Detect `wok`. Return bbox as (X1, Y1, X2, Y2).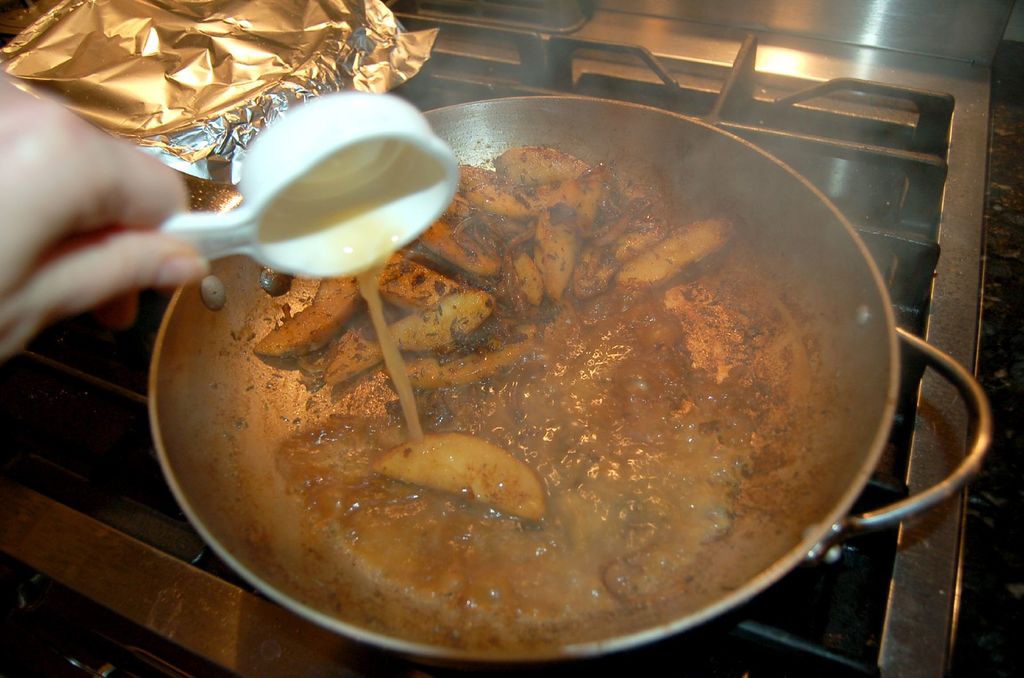
(99, 86, 1009, 665).
